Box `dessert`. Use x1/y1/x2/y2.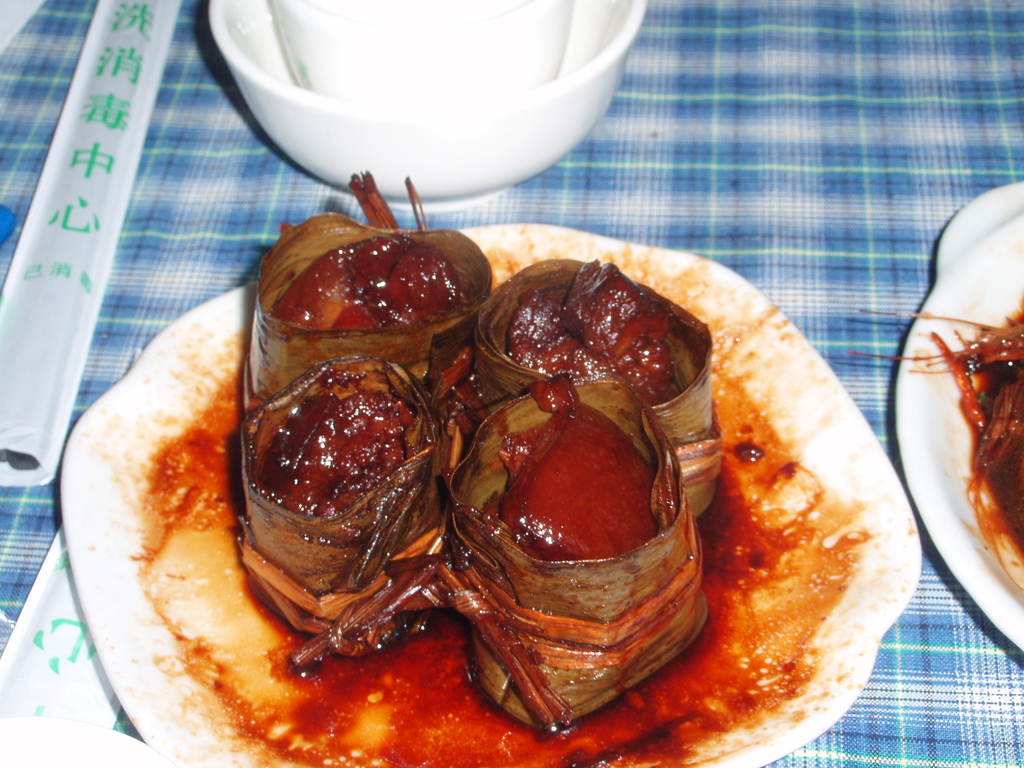
229/359/477/696.
